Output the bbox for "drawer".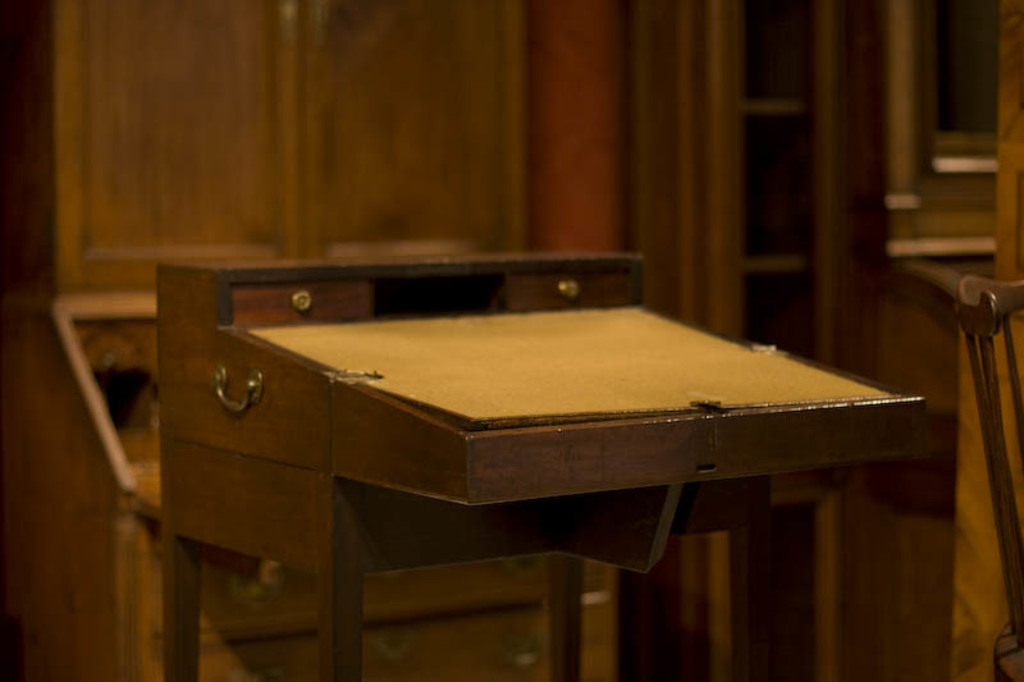
x1=236 y1=282 x2=371 y2=326.
